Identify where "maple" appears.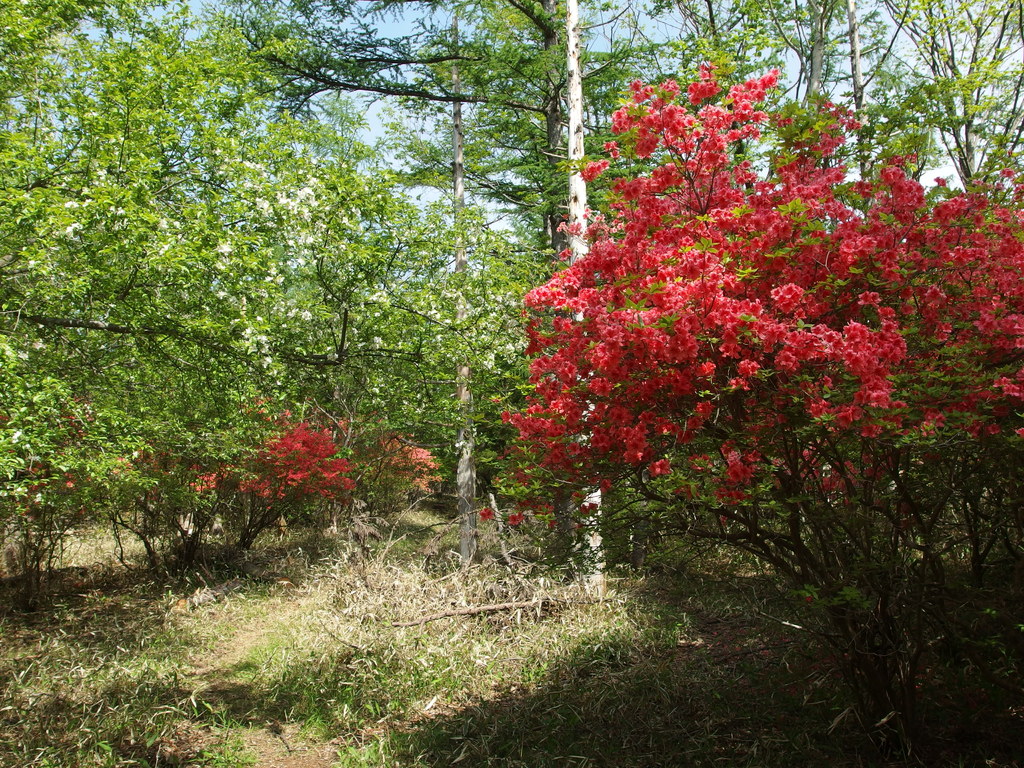
Appears at 200, 0, 563, 592.
